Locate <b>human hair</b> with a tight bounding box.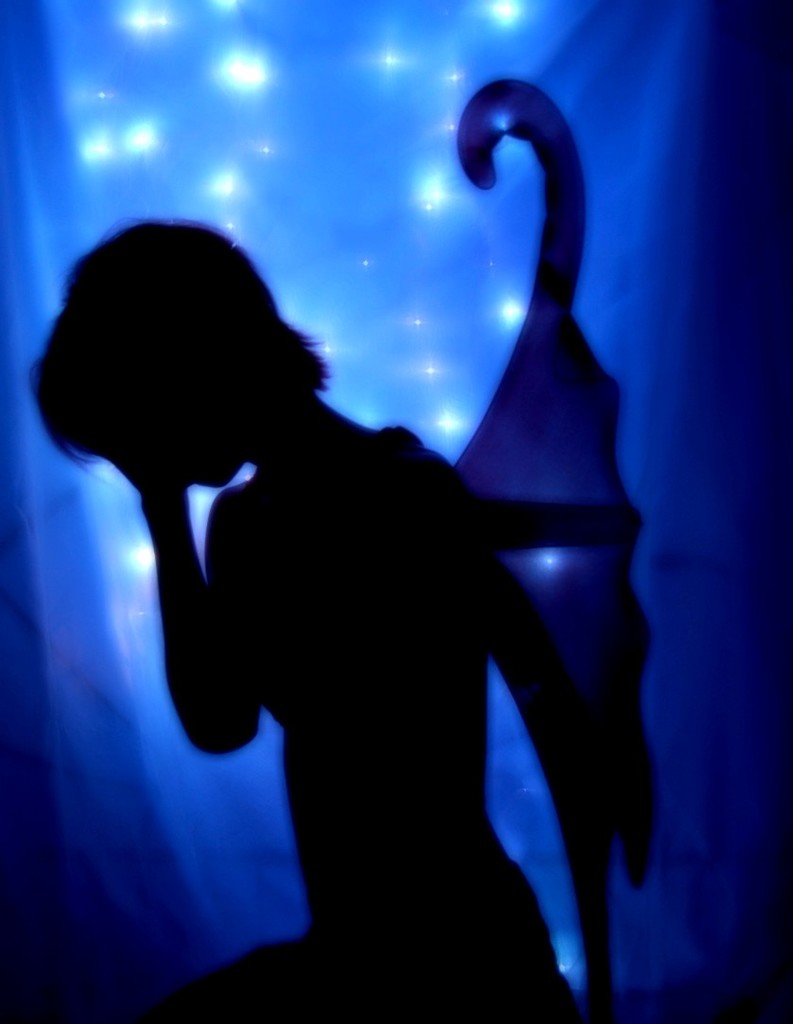
(left=26, top=215, right=317, bottom=489).
